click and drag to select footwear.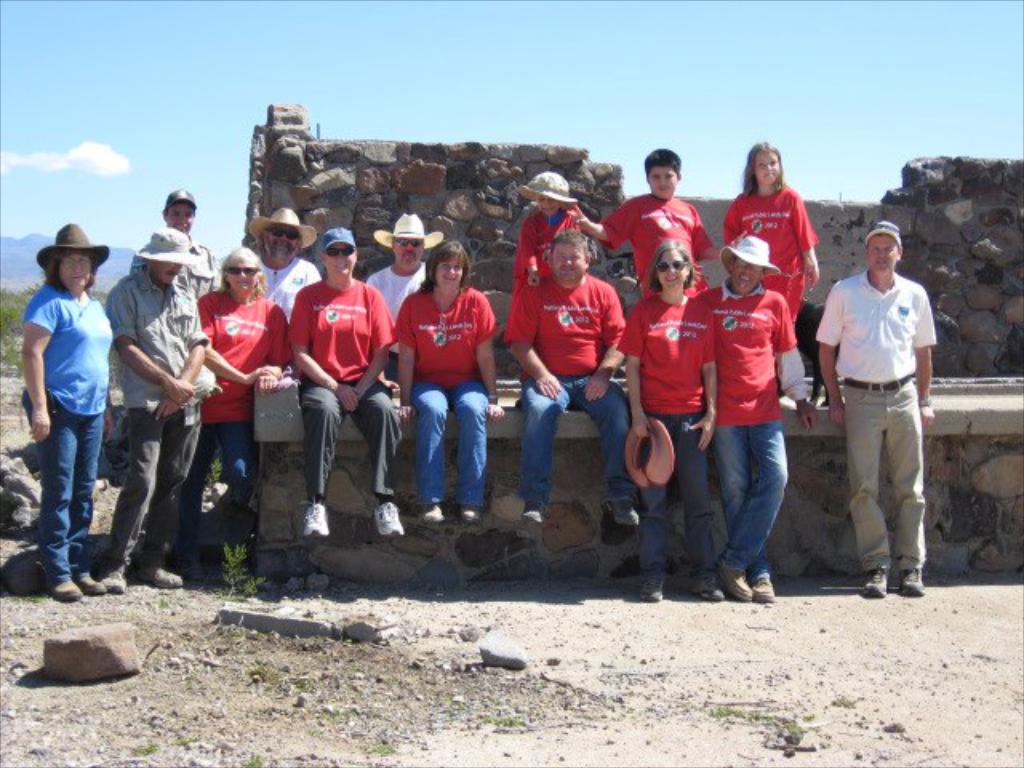
Selection: {"x1": 520, "y1": 506, "x2": 552, "y2": 538}.
